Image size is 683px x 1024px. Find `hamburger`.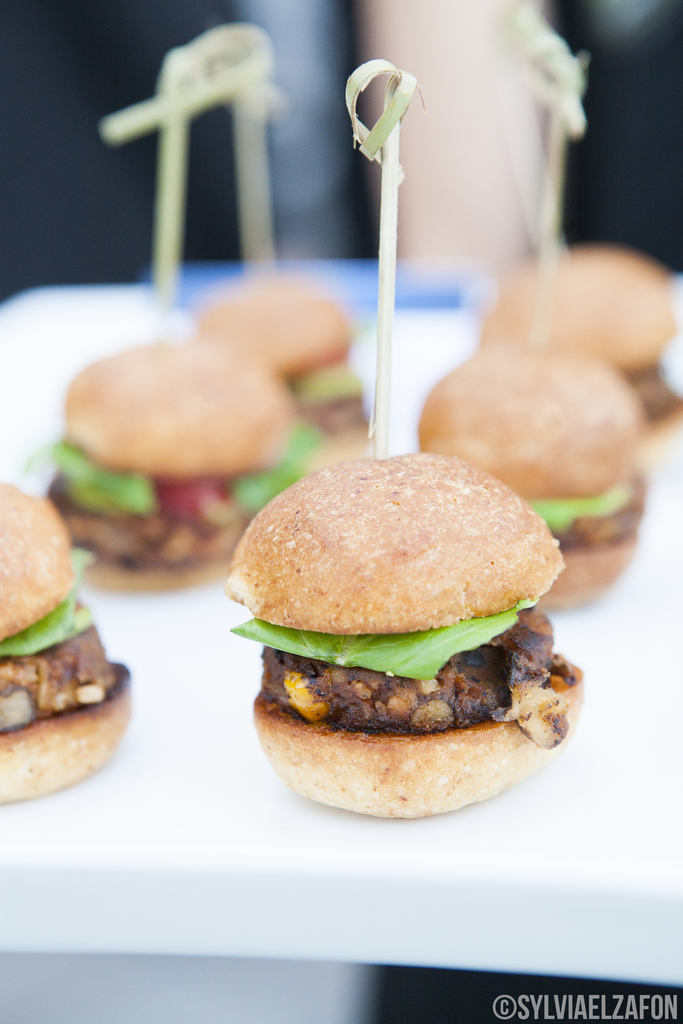
{"left": 226, "top": 452, "right": 584, "bottom": 819}.
